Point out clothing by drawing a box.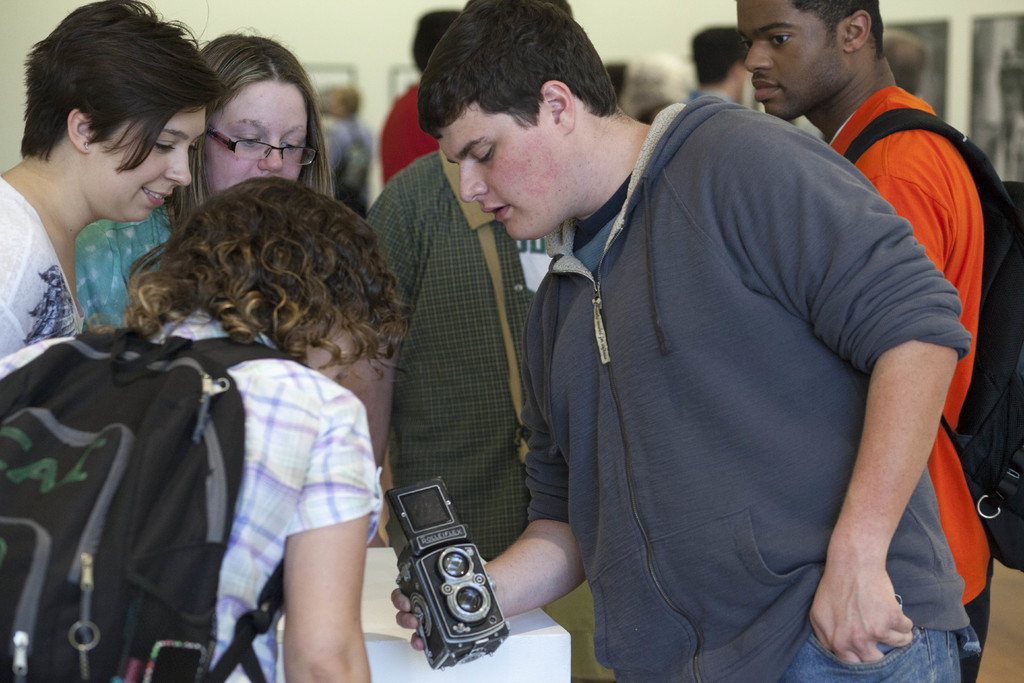
x1=828, y1=86, x2=997, y2=682.
